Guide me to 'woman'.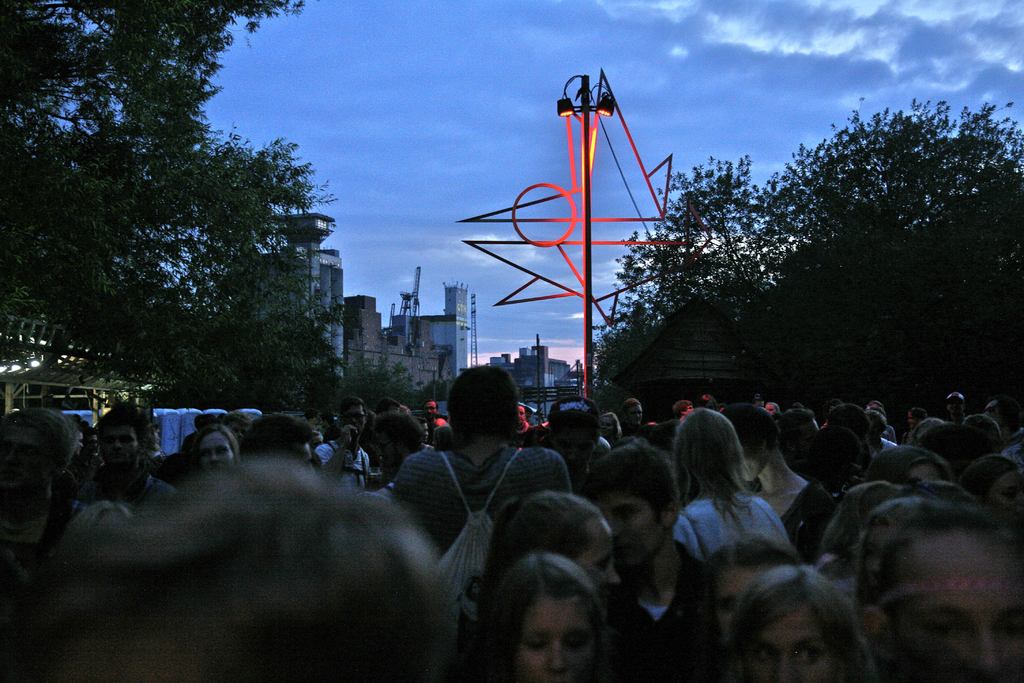
Guidance: [673, 407, 798, 561].
